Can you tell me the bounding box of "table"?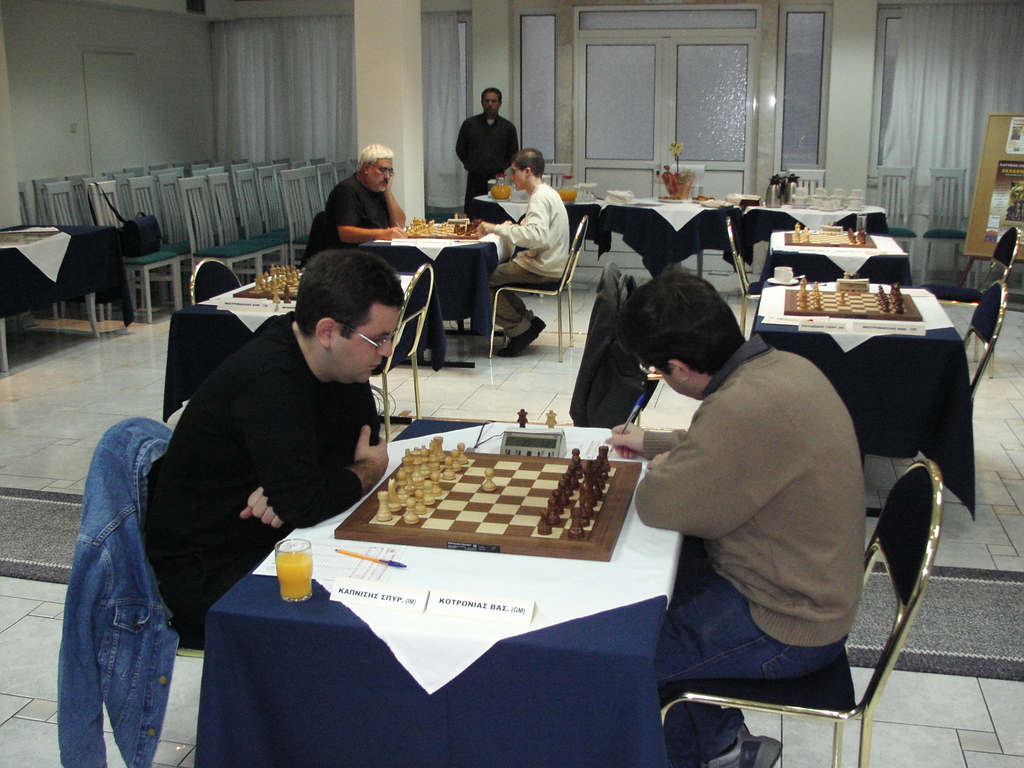
pyautogui.locateOnScreen(589, 204, 747, 282).
